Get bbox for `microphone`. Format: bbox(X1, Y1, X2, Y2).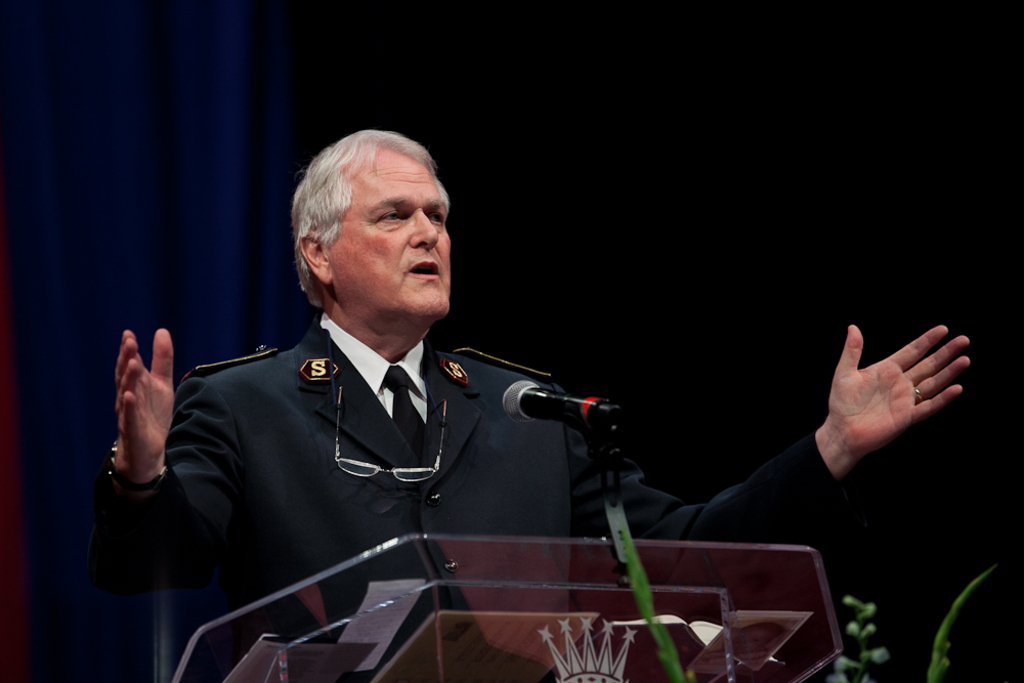
bbox(499, 375, 621, 428).
